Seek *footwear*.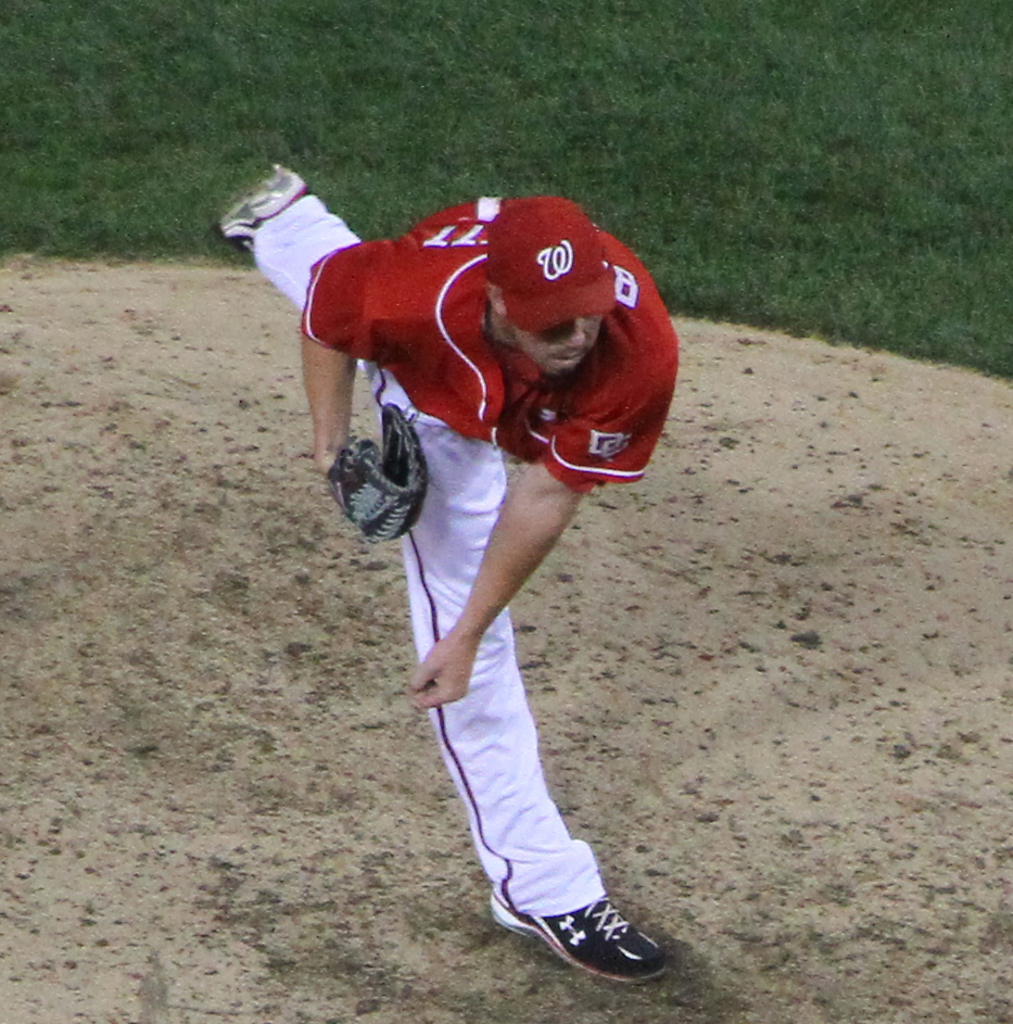
{"left": 499, "top": 867, "right": 646, "bottom": 966}.
